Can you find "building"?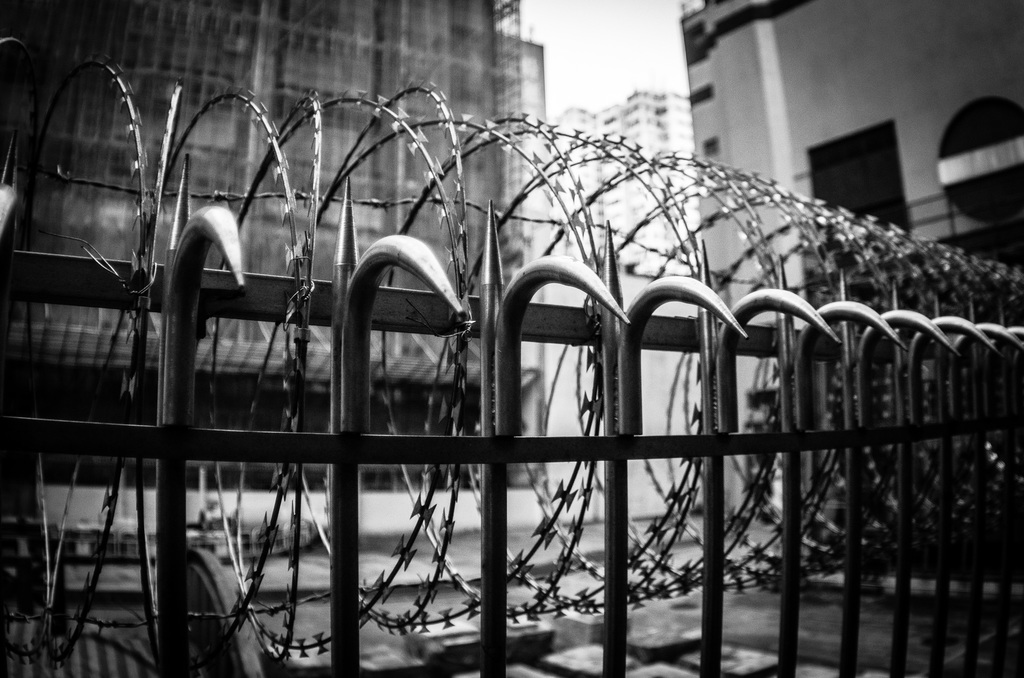
Yes, bounding box: x1=0, y1=0, x2=561, y2=487.
